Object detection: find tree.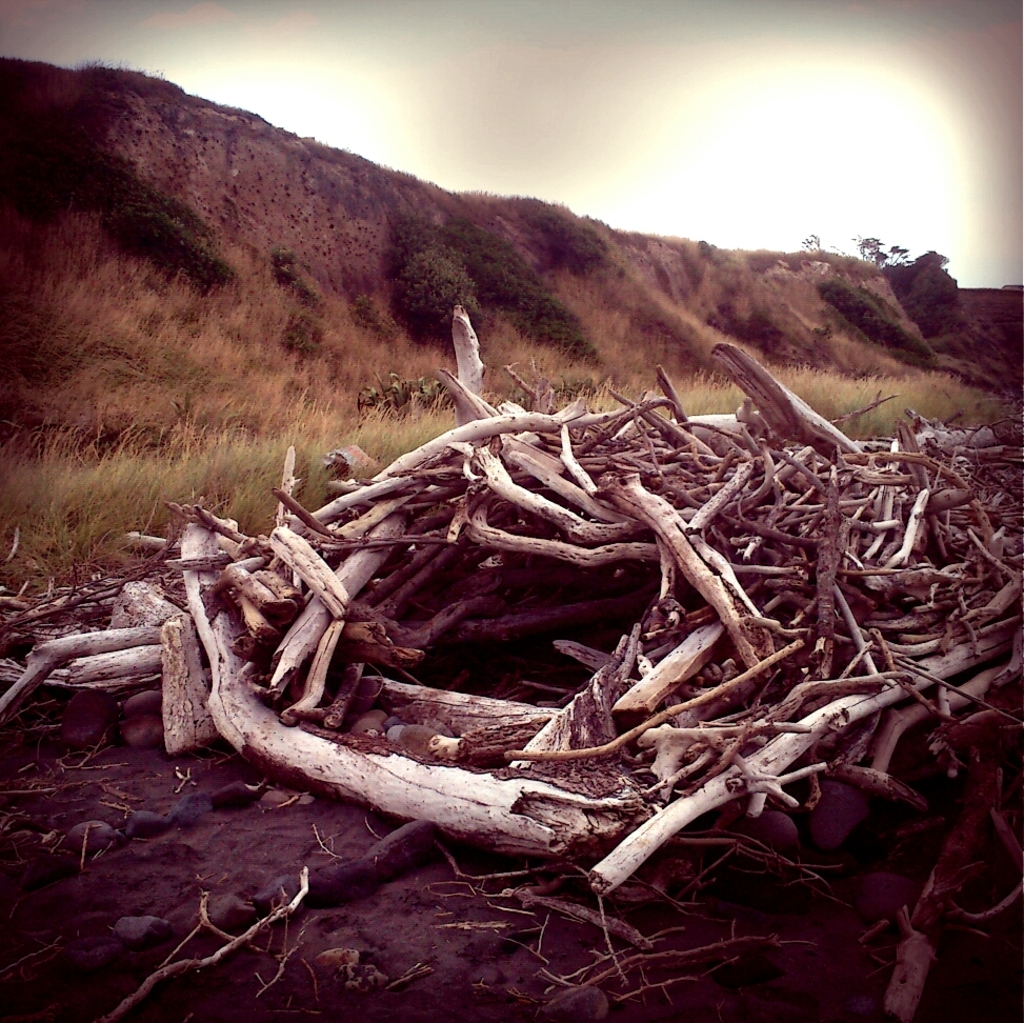
[x1=840, y1=218, x2=926, y2=277].
